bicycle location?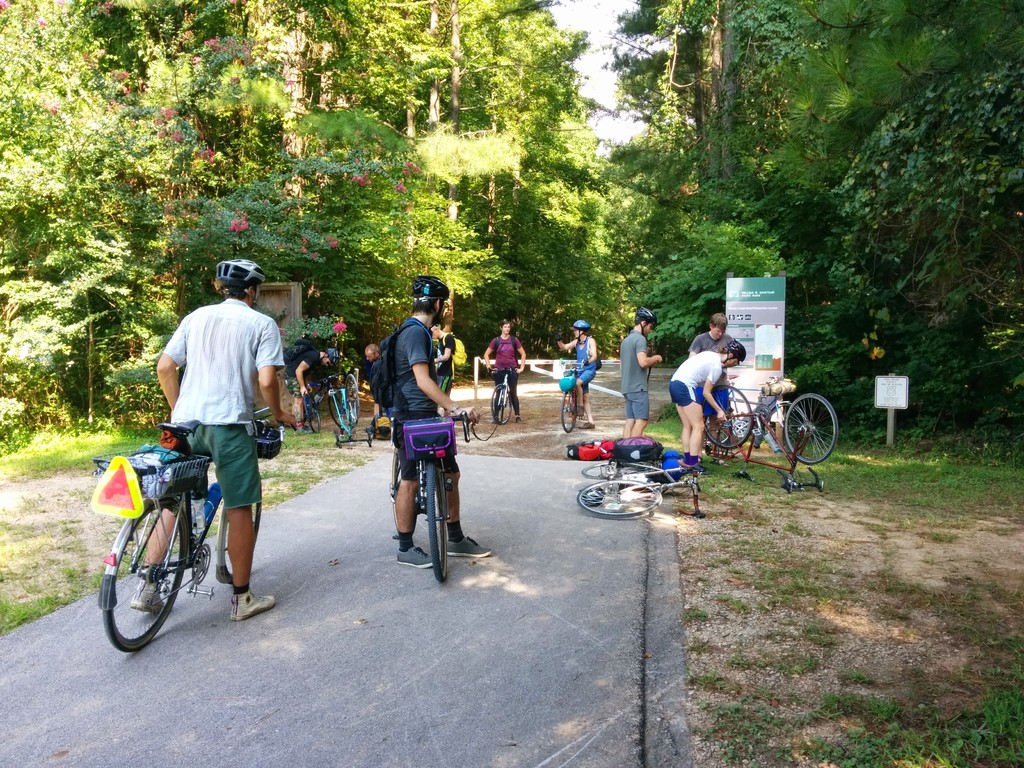
(x1=486, y1=367, x2=522, y2=428)
